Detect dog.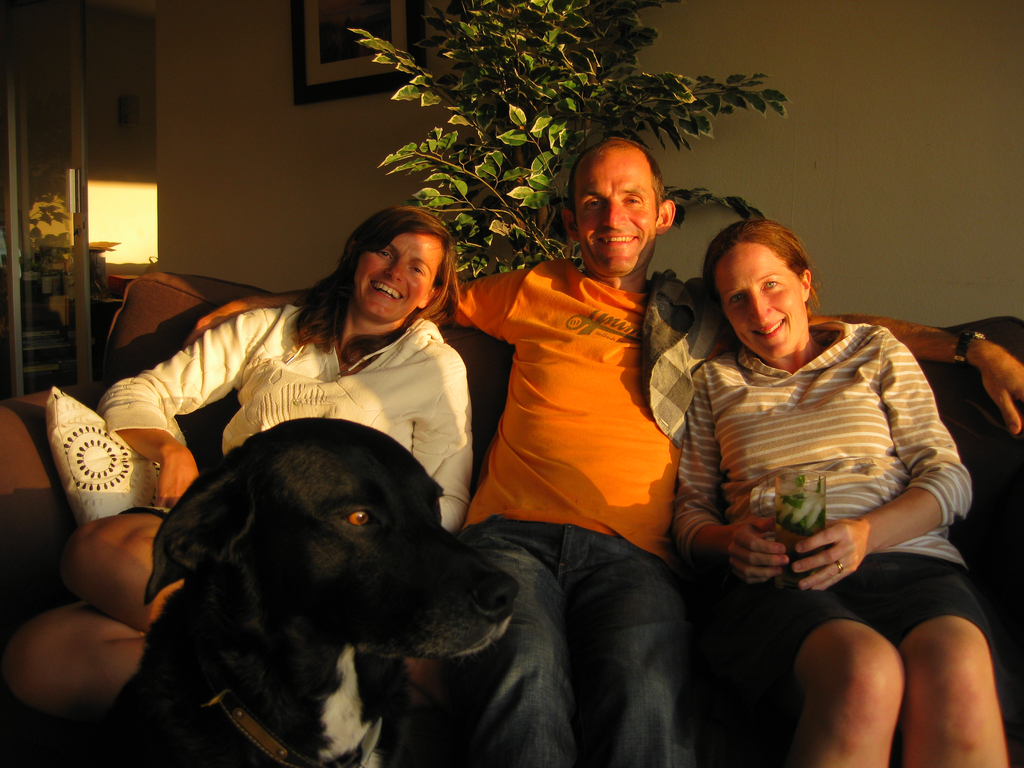
Detected at (92, 418, 517, 767).
